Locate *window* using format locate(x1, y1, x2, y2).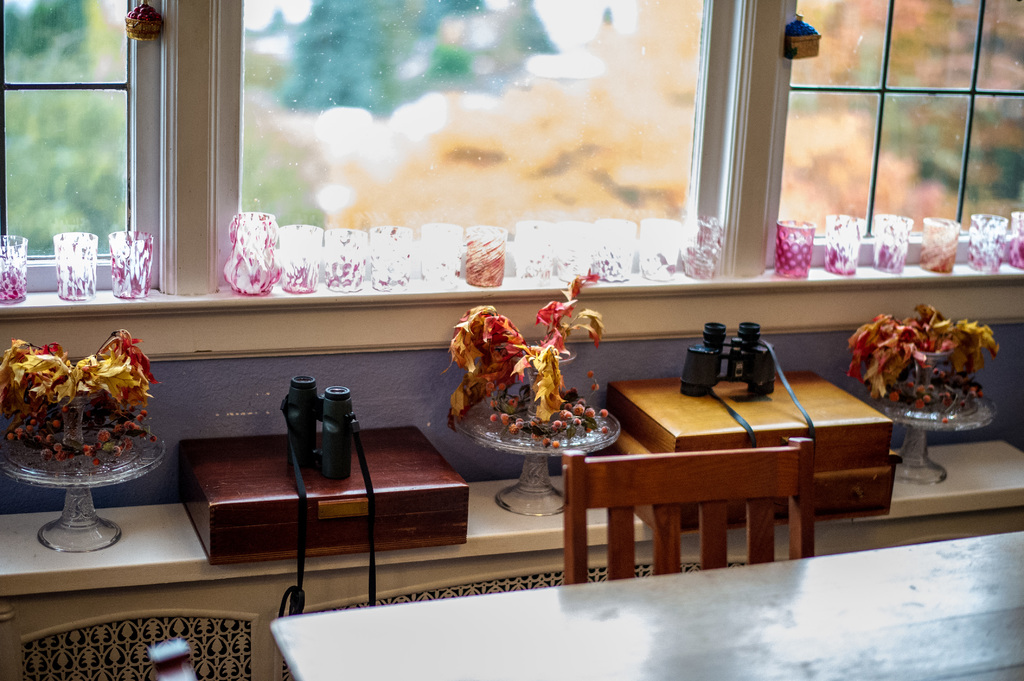
locate(0, 0, 163, 289).
